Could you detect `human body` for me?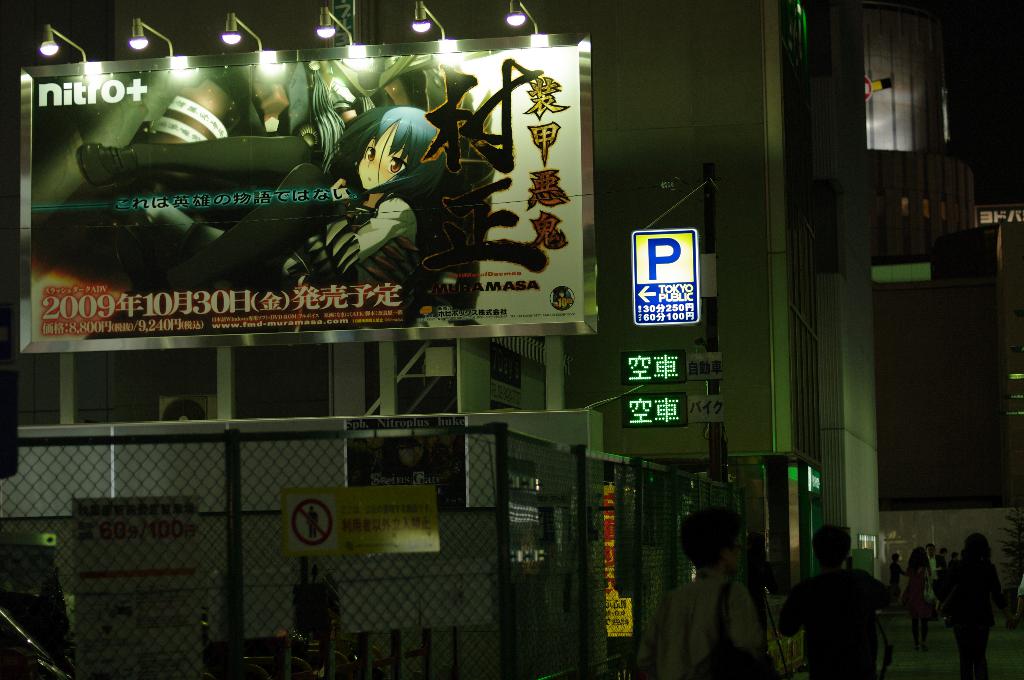
Detection result: 279 106 456 328.
